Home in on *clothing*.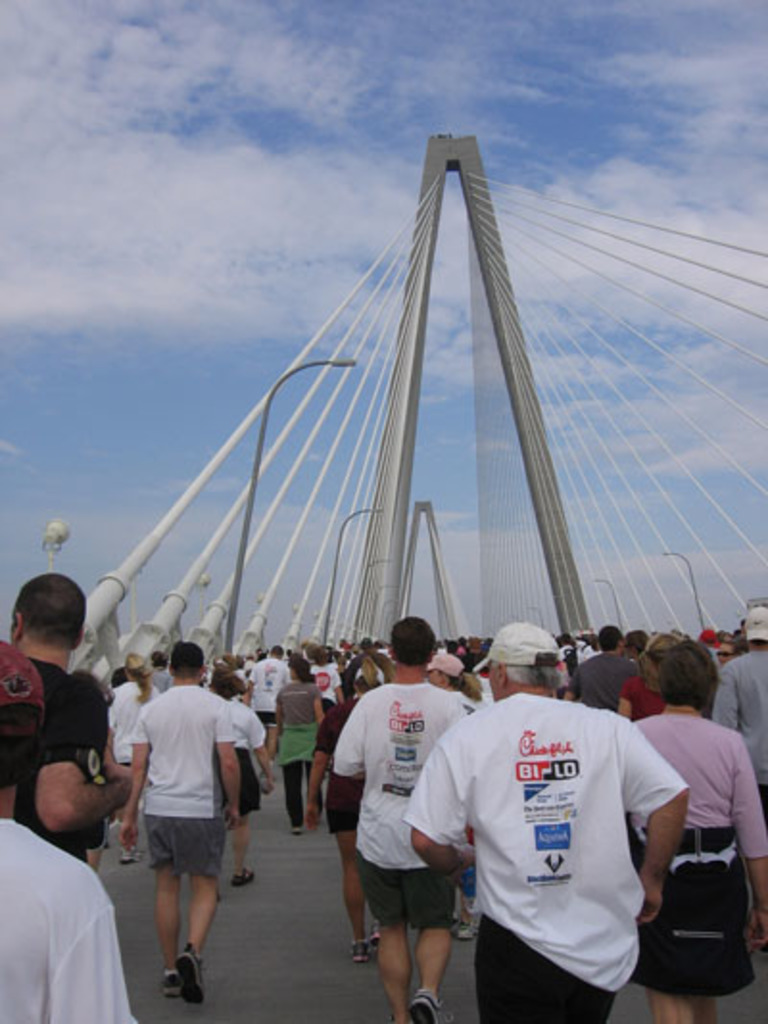
Homed in at rect(250, 651, 294, 726).
